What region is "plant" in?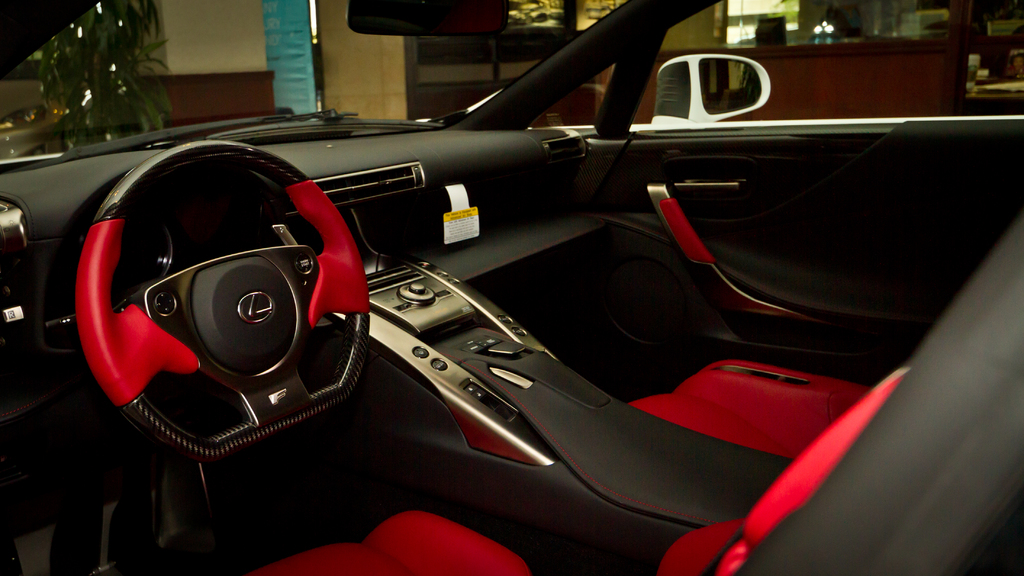
21:8:180:146.
